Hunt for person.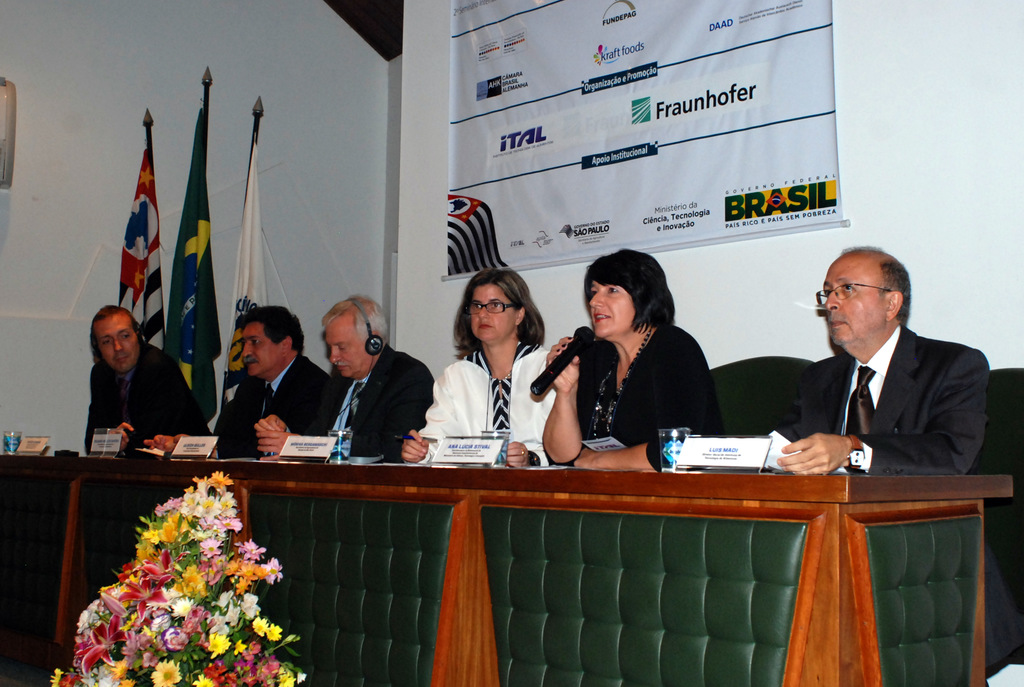
Hunted down at box(85, 304, 216, 457).
